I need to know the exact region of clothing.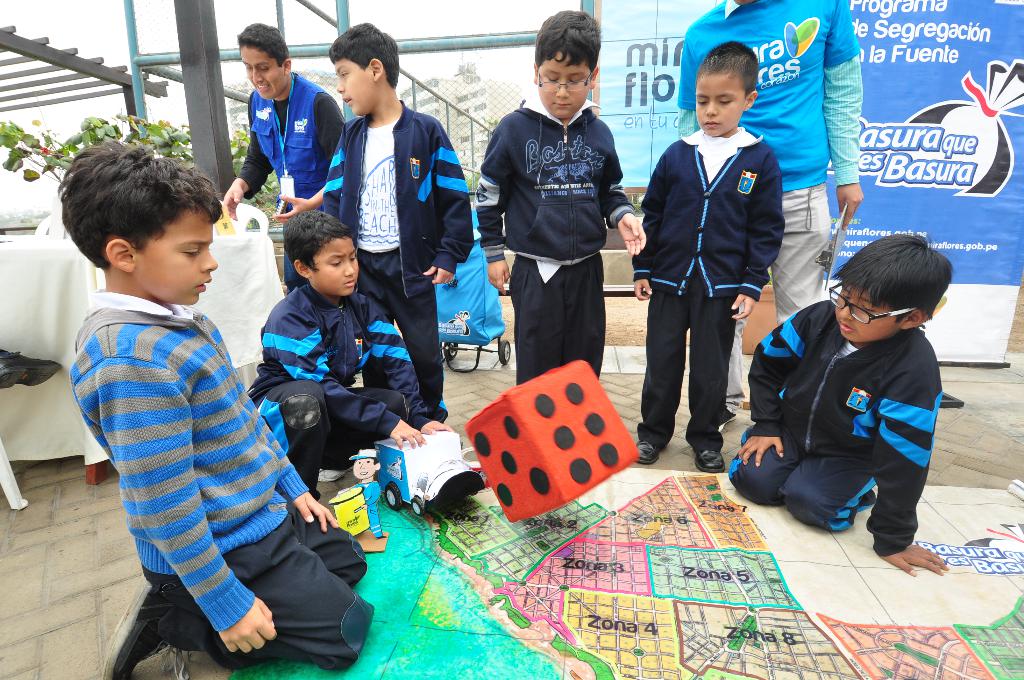
Region: l=481, t=87, r=631, b=376.
